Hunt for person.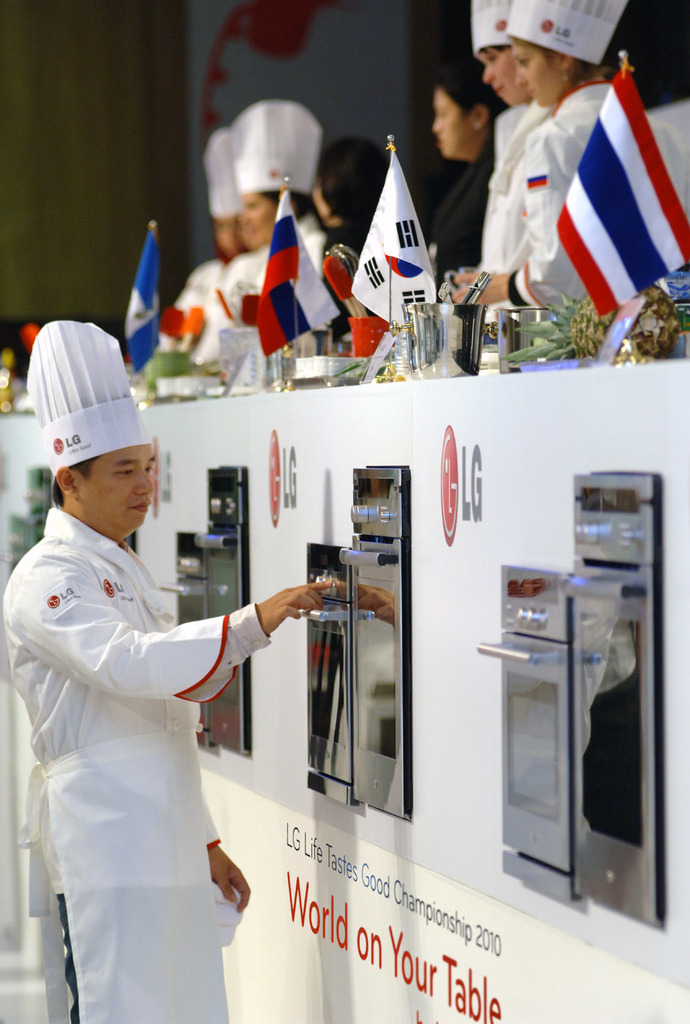
Hunted down at crop(461, 0, 588, 376).
